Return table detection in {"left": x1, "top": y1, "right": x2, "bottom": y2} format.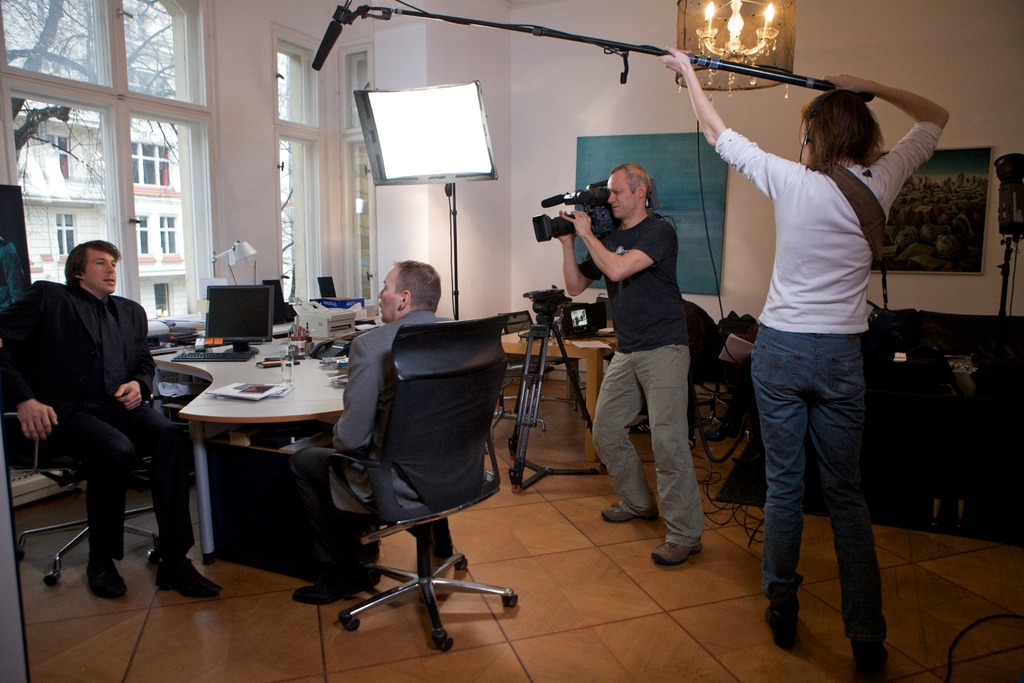
{"left": 502, "top": 317, "right": 611, "bottom": 461}.
